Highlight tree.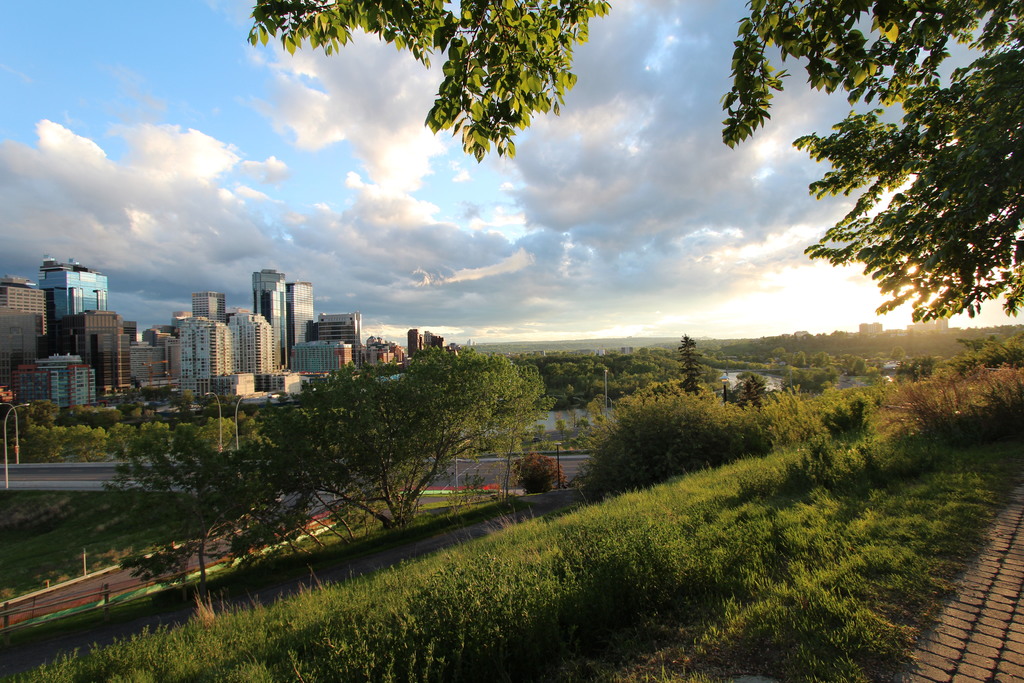
Highlighted region: (x1=236, y1=0, x2=1023, y2=322).
